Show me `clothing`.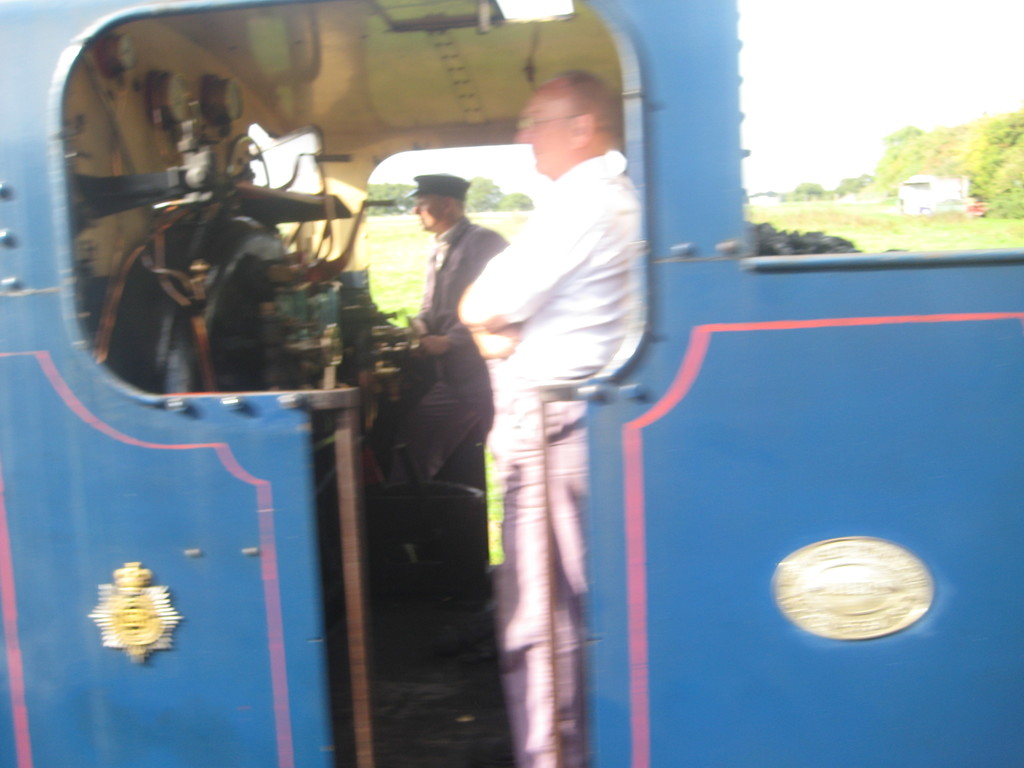
`clothing` is here: <box>384,214,510,486</box>.
